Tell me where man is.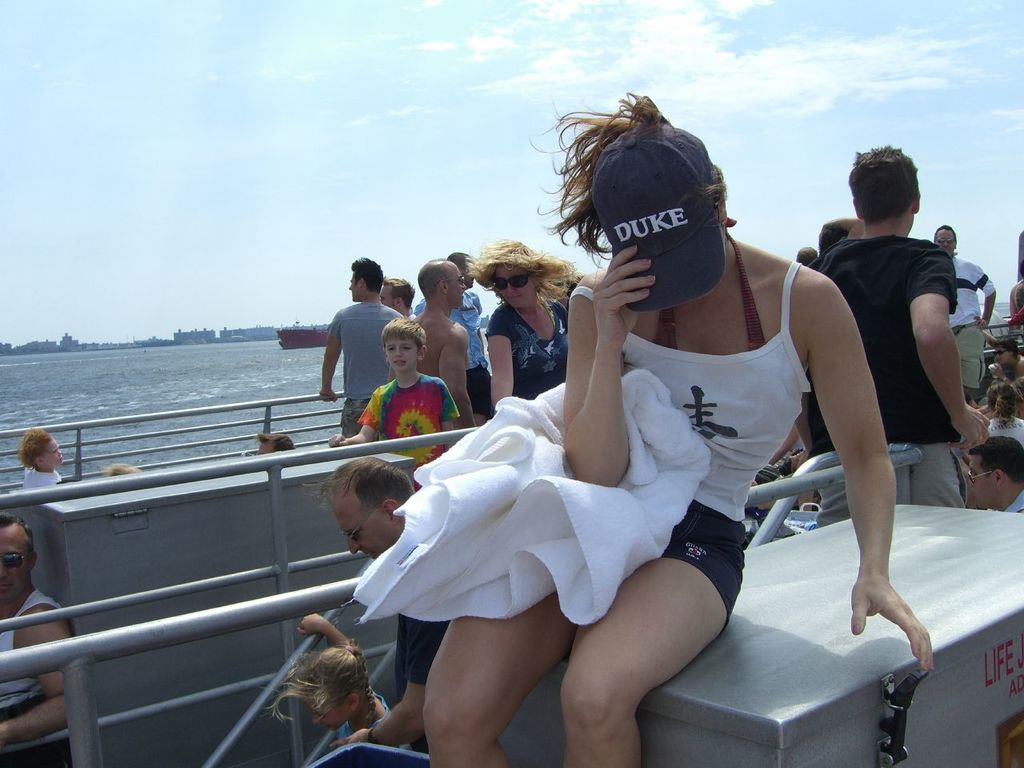
man is at Rect(258, 430, 298, 451).
